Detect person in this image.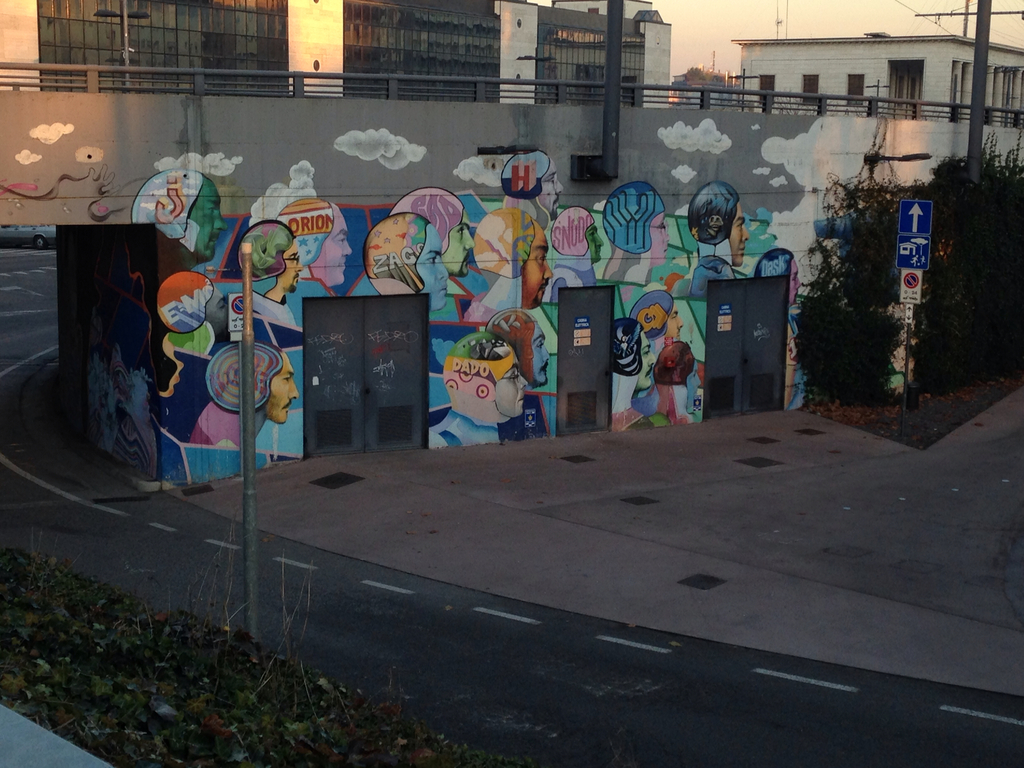
Detection: <bbox>689, 192, 748, 284</bbox>.
